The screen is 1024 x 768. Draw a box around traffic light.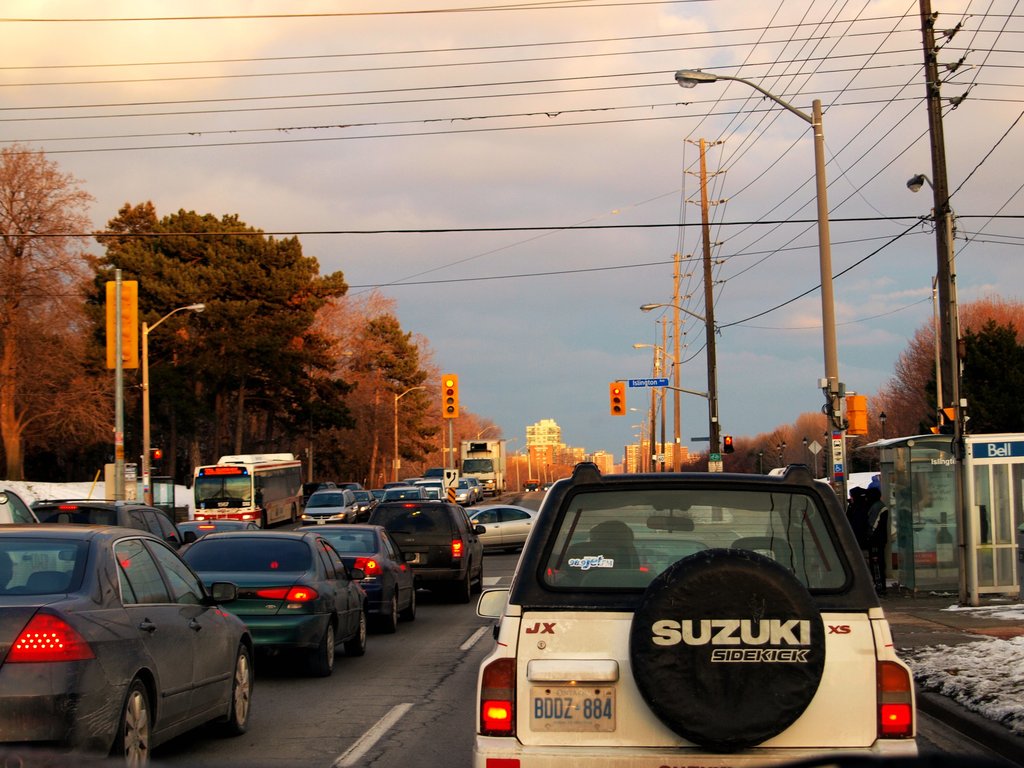
Rect(845, 391, 867, 436).
